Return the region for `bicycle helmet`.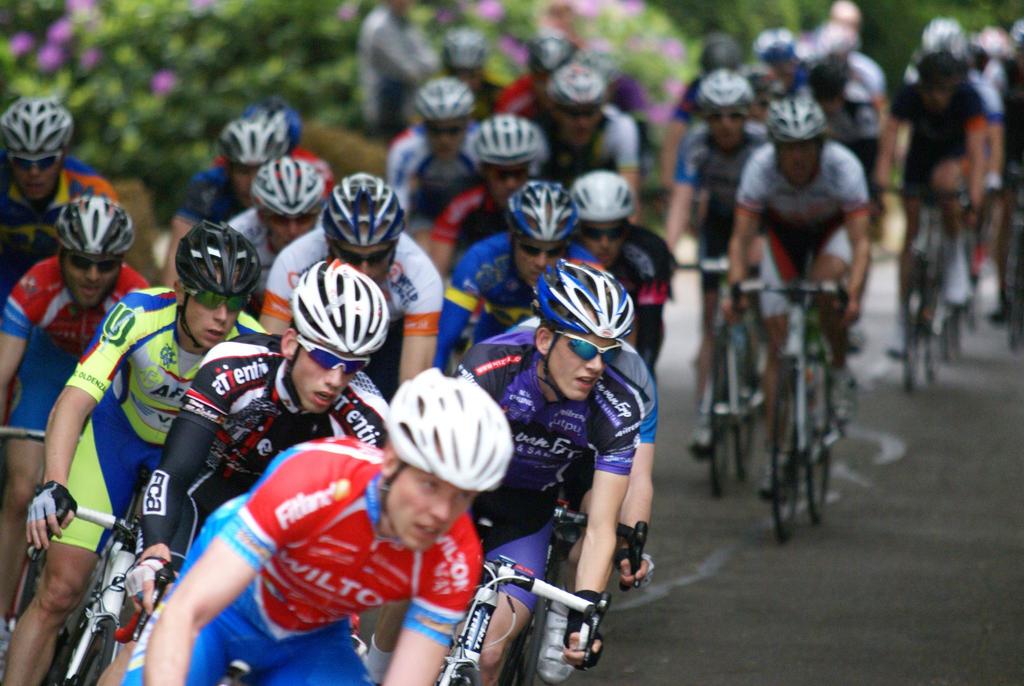
l=765, t=92, r=822, b=147.
